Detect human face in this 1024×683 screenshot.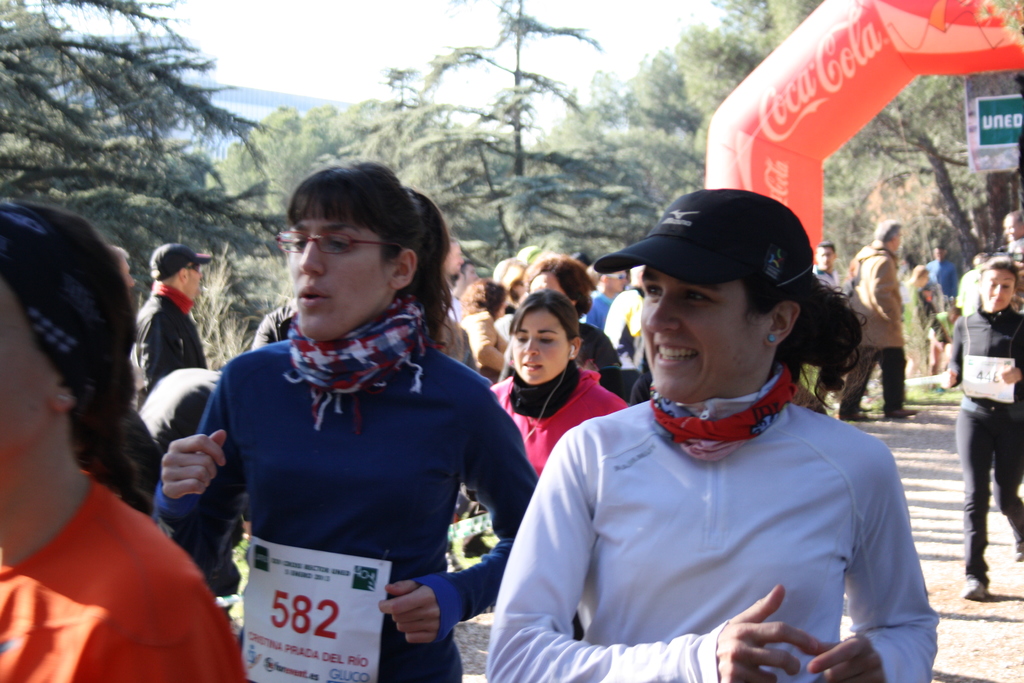
Detection: [610, 273, 627, 292].
